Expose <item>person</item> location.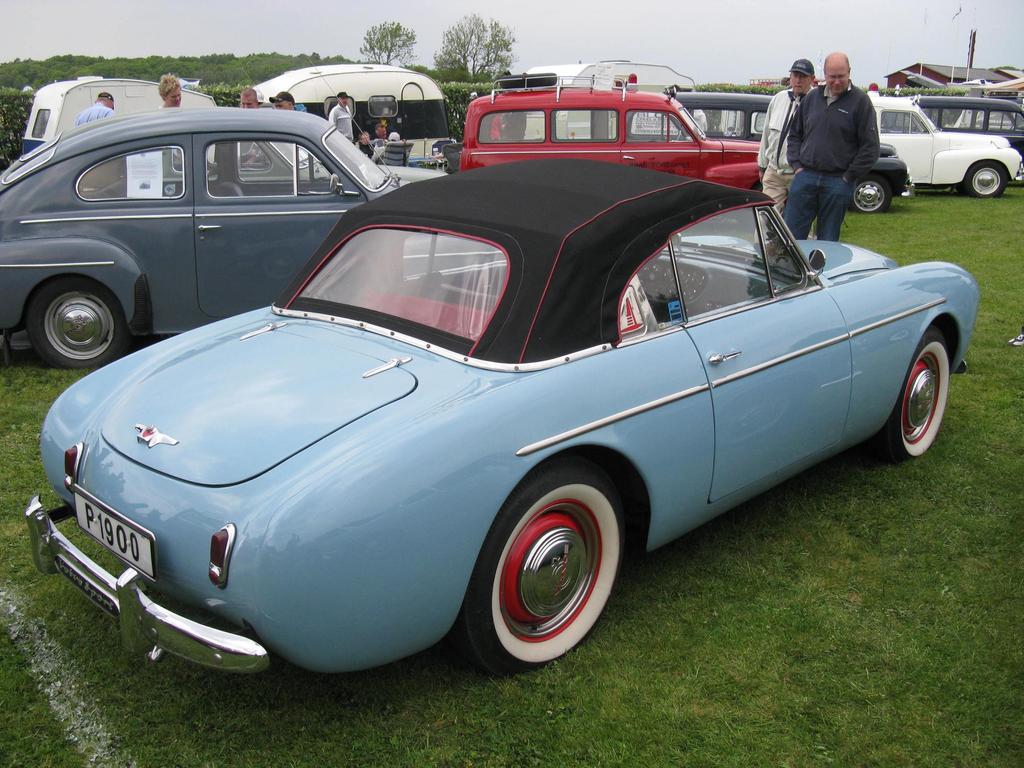
Exposed at (x1=157, y1=73, x2=185, y2=103).
